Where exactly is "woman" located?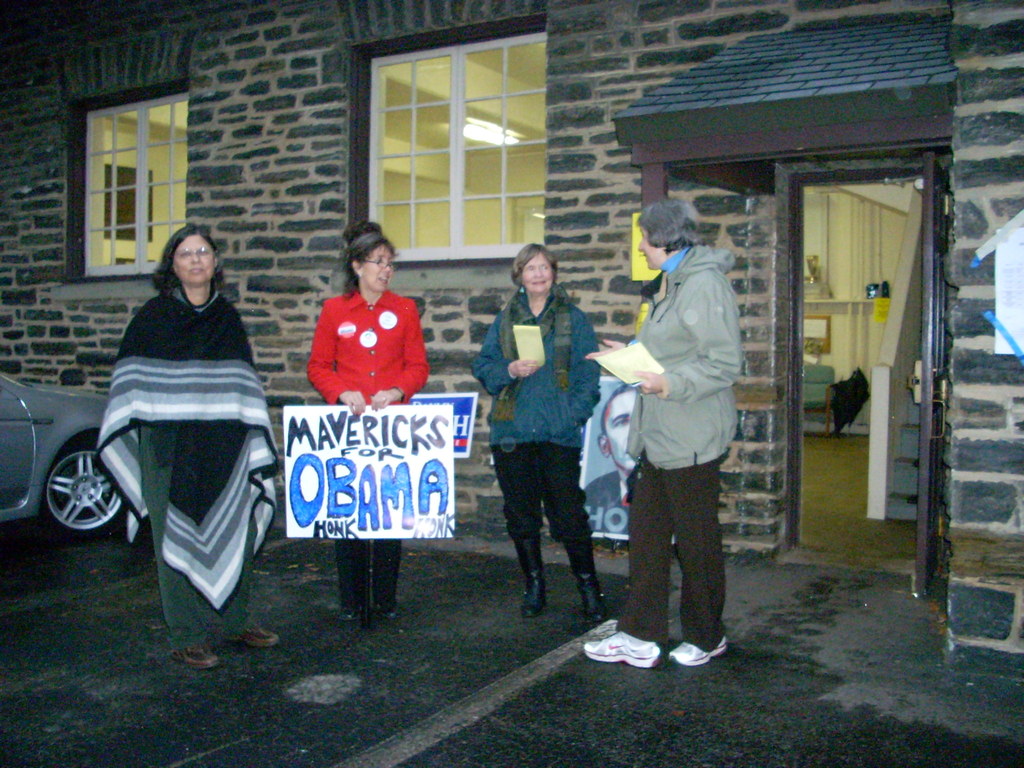
Its bounding box is crop(98, 200, 271, 653).
